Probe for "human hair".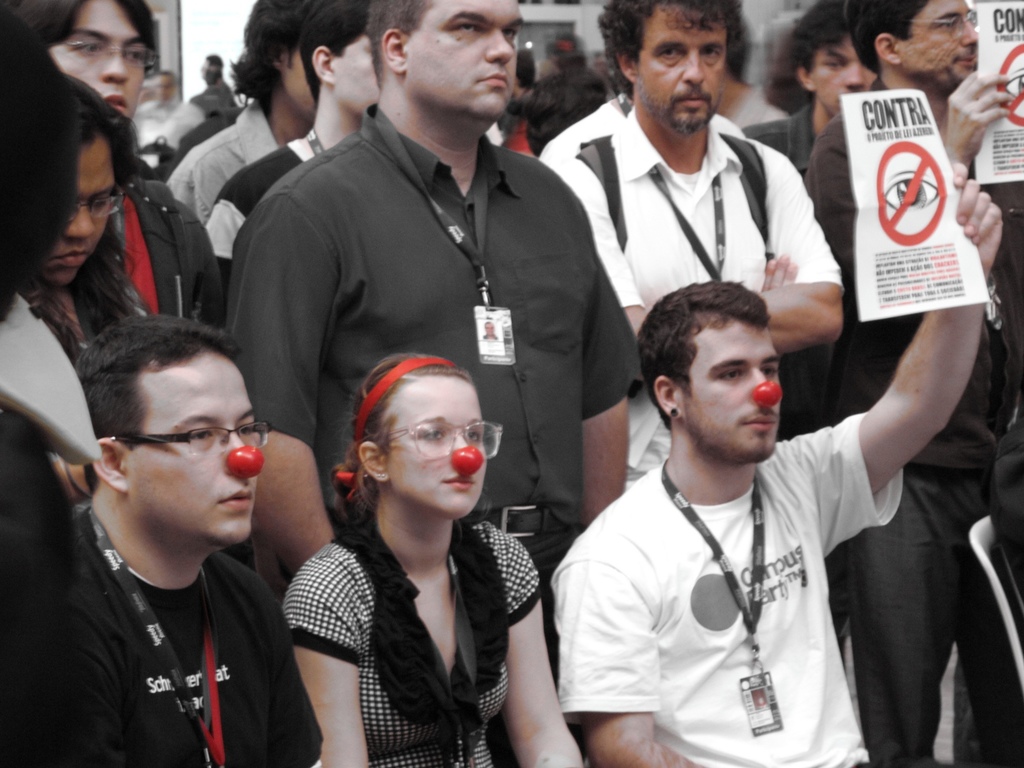
Probe result: bbox=[843, 0, 935, 74].
